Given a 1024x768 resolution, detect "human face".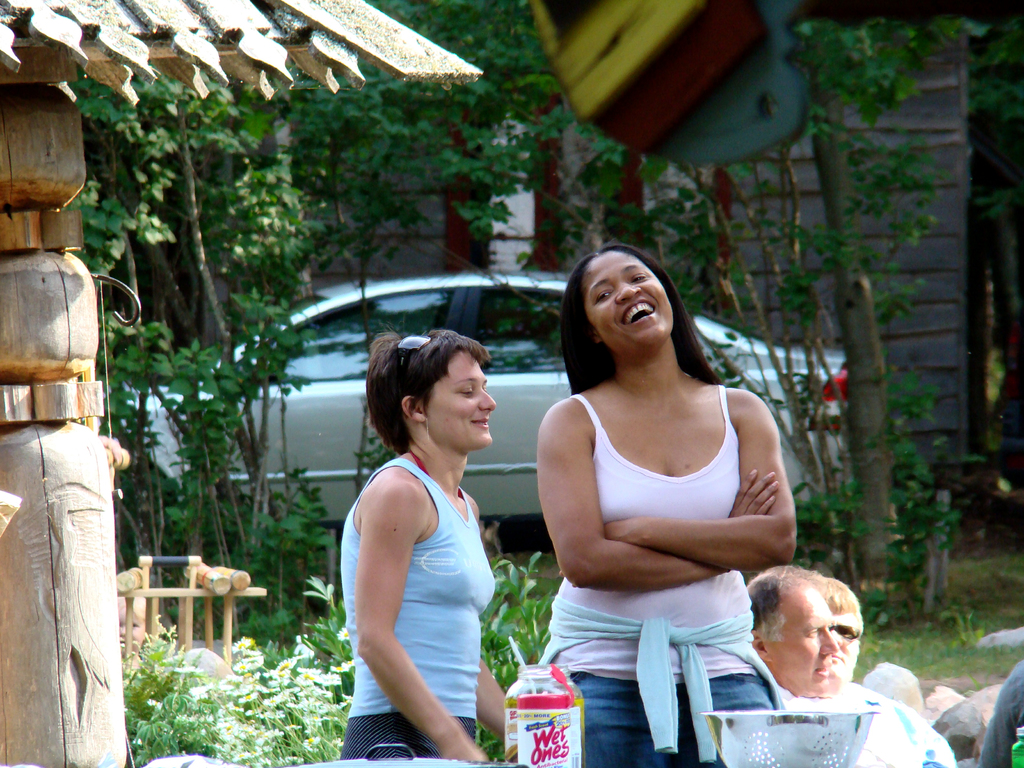
x1=427, y1=348, x2=493, y2=447.
